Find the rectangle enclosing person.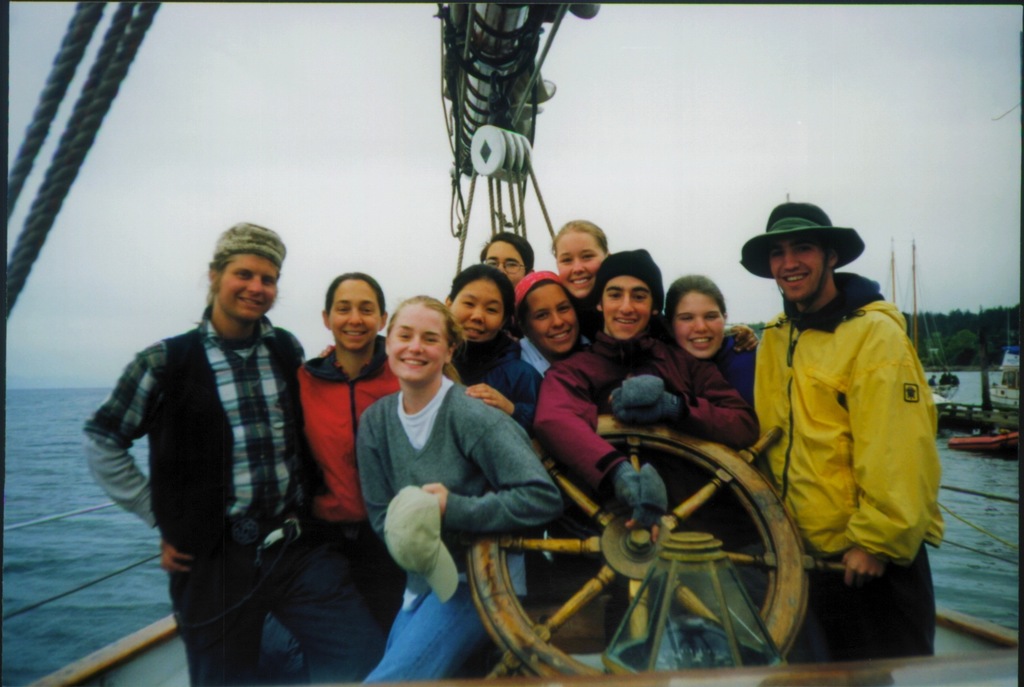
bbox=[553, 219, 612, 305].
